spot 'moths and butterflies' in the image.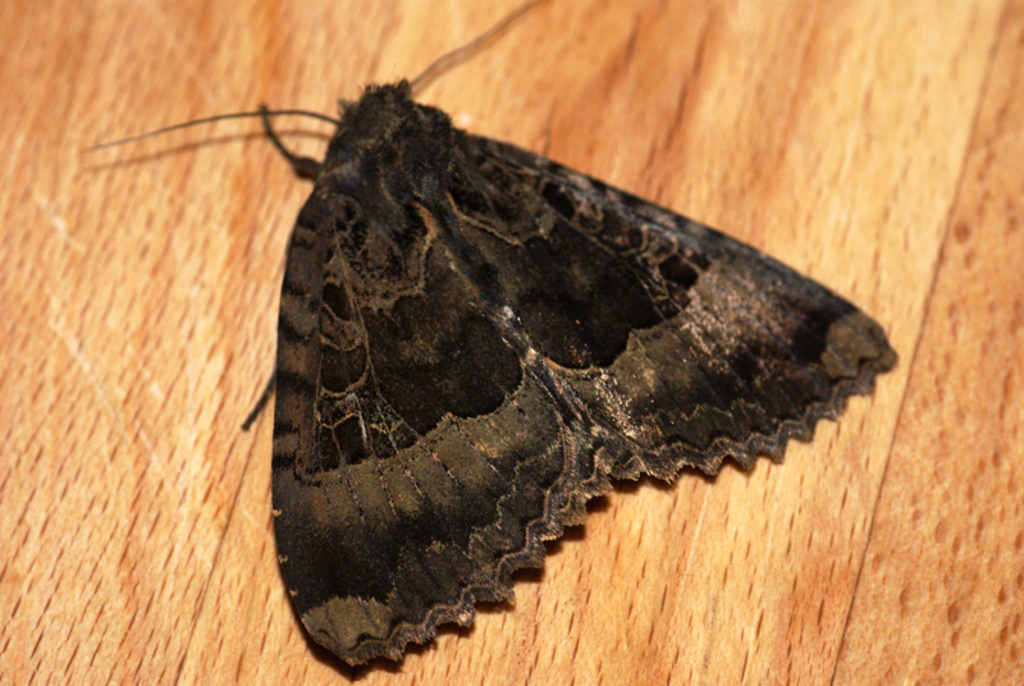
'moths and butterflies' found at (x1=84, y1=0, x2=902, y2=671).
